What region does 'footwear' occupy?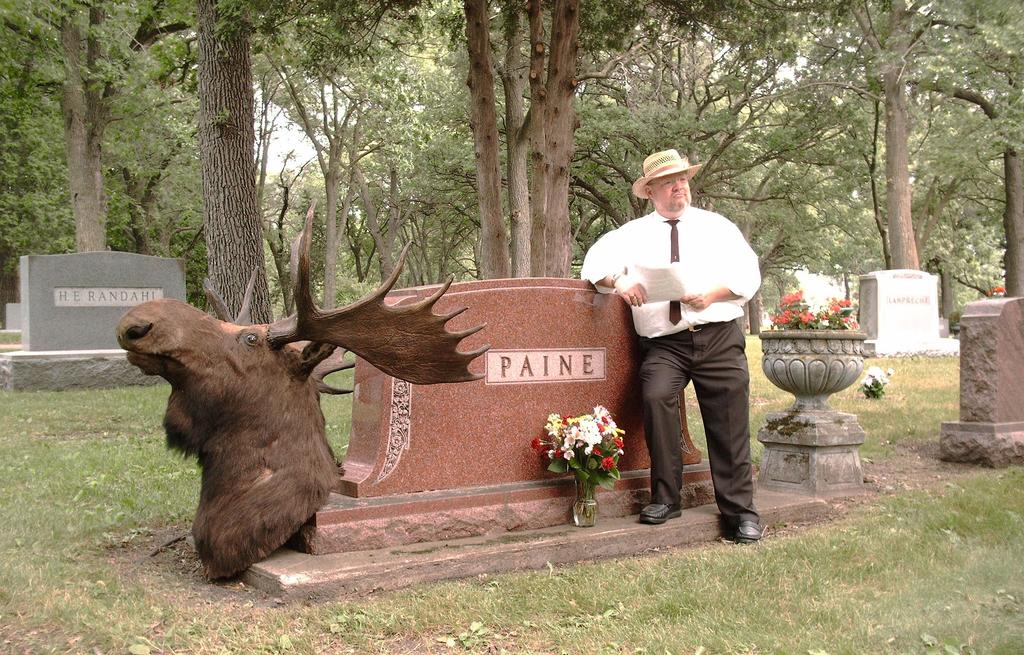
bbox=(638, 504, 683, 526).
